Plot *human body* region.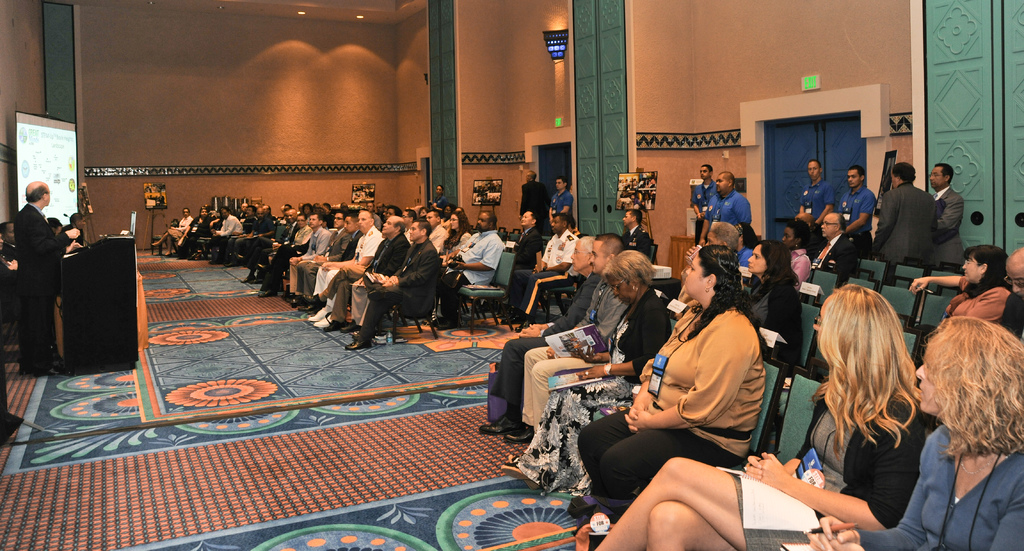
Plotted at l=11, t=172, r=81, b=376.
